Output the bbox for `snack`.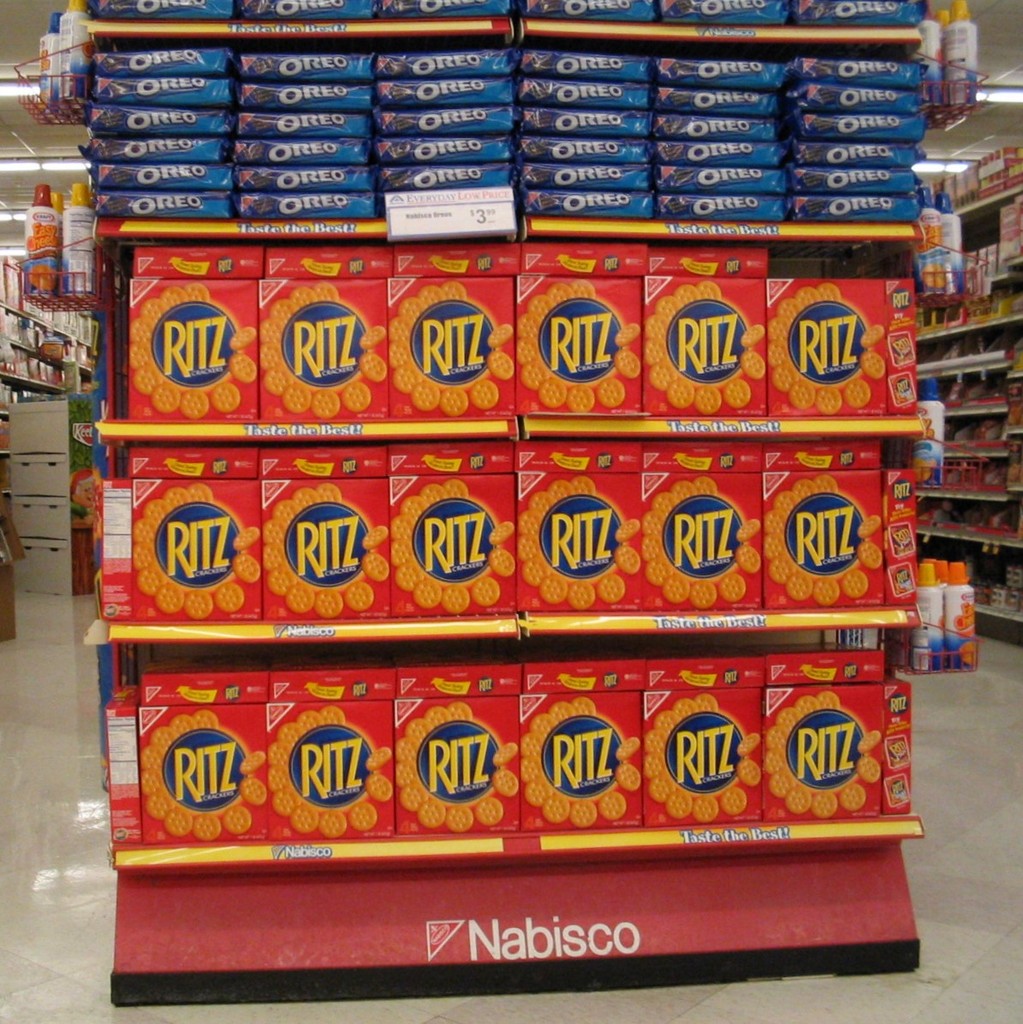
<bbox>358, 352, 383, 383</bbox>.
